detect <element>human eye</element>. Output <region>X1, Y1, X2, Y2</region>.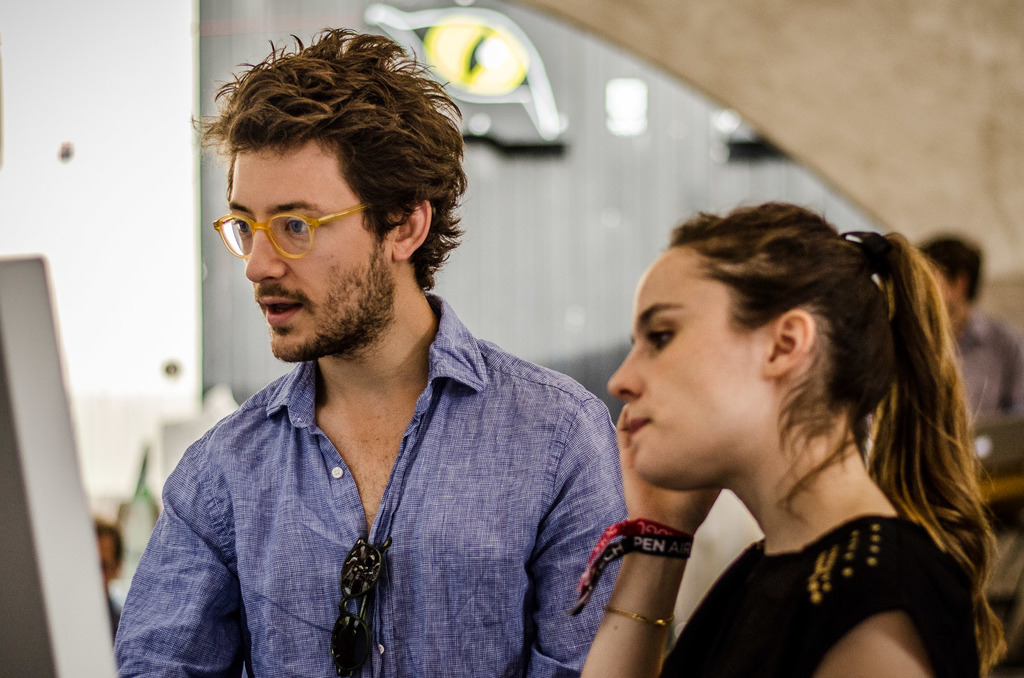
<region>232, 212, 250, 239</region>.
